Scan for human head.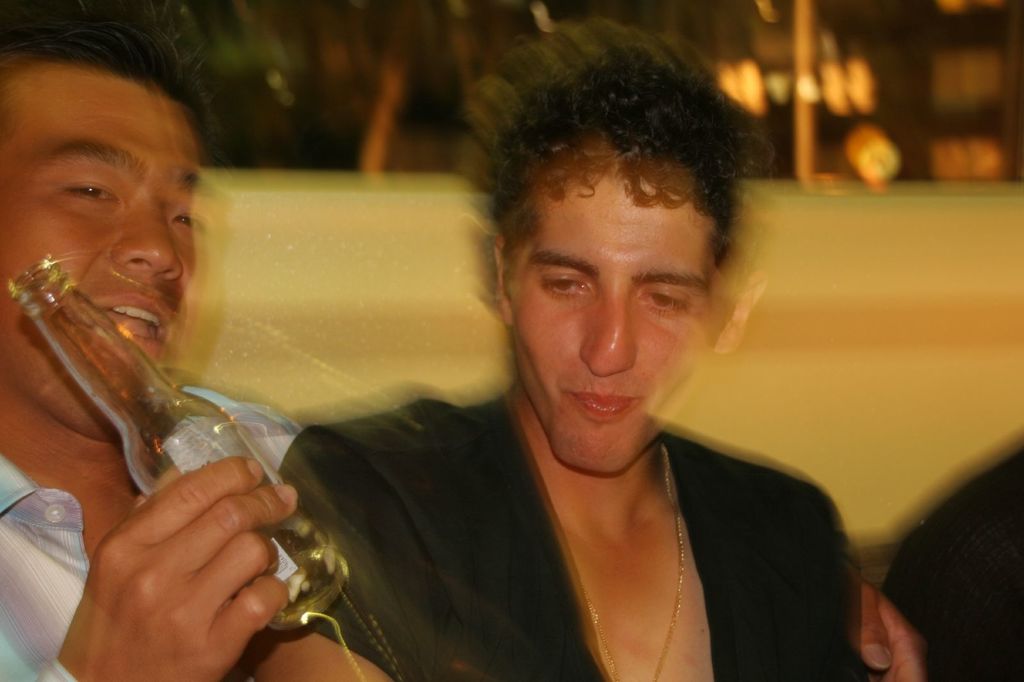
Scan result: <region>0, 0, 209, 441</region>.
